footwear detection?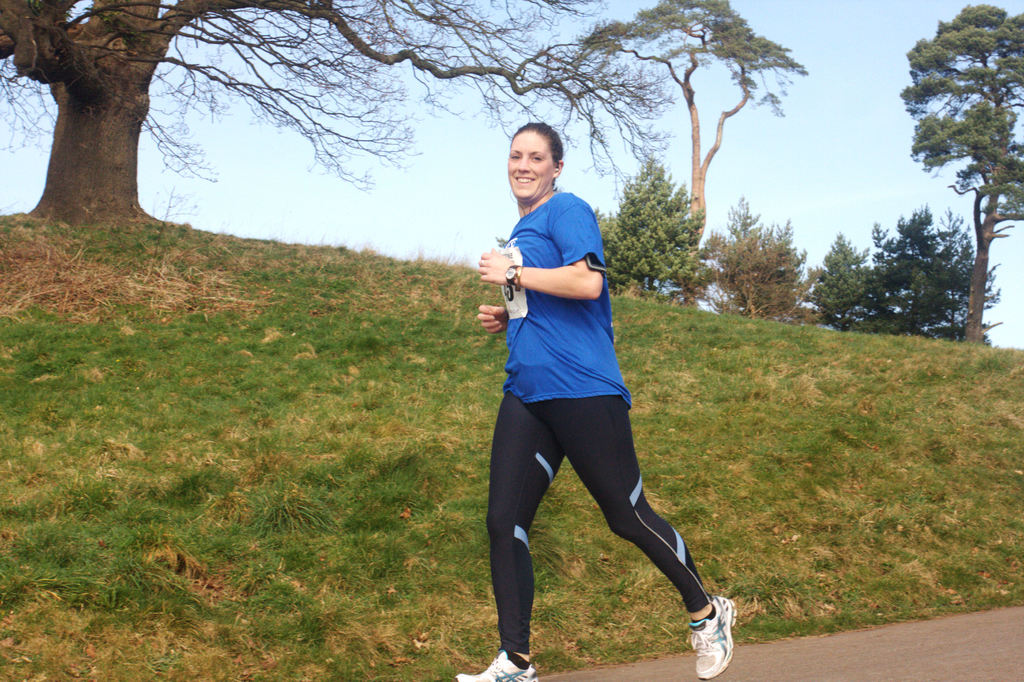
447, 645, 540, 681
